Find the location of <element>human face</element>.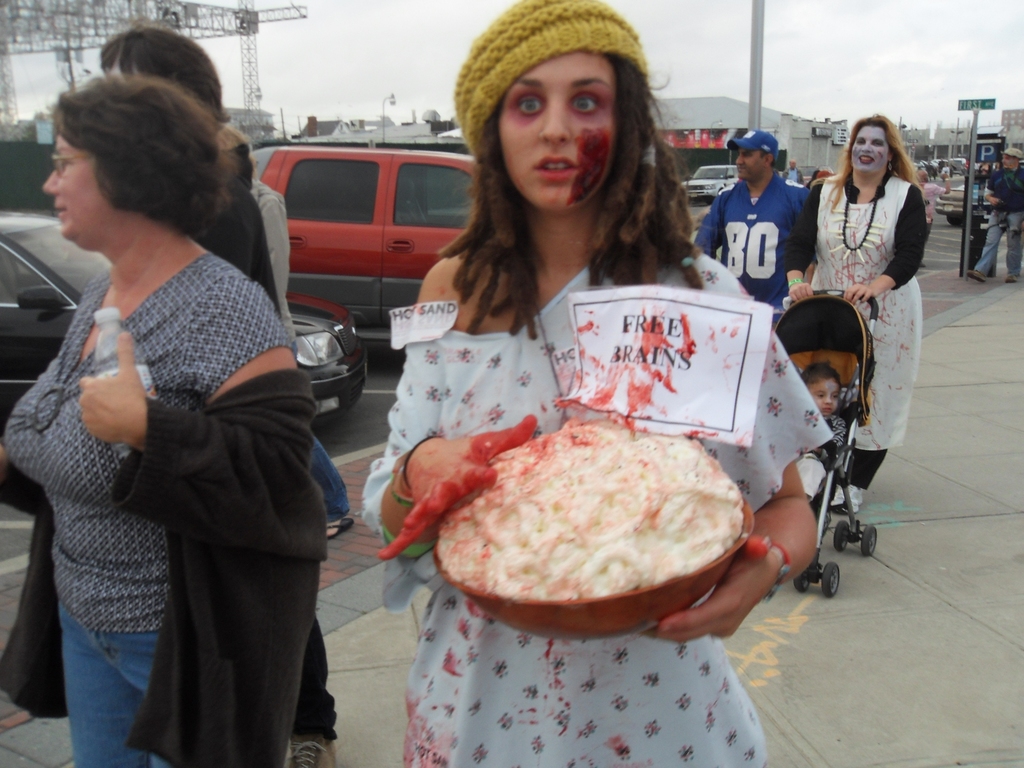
Location: [left=52, top=135, right=123, bottom=236].
